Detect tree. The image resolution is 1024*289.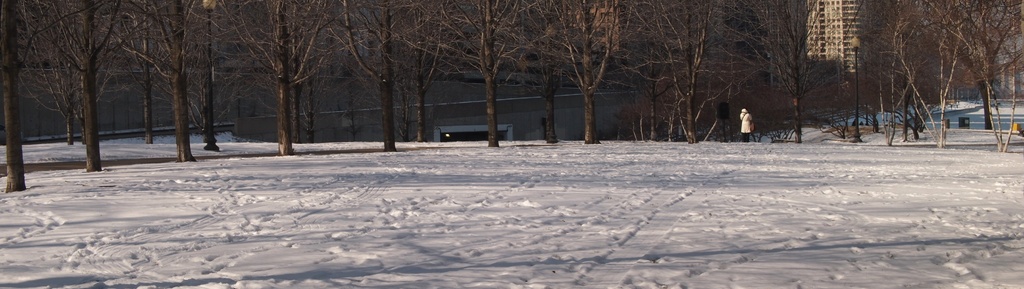
{"left": 300, "top": 2, "right": 321, "bottom": 145}.
